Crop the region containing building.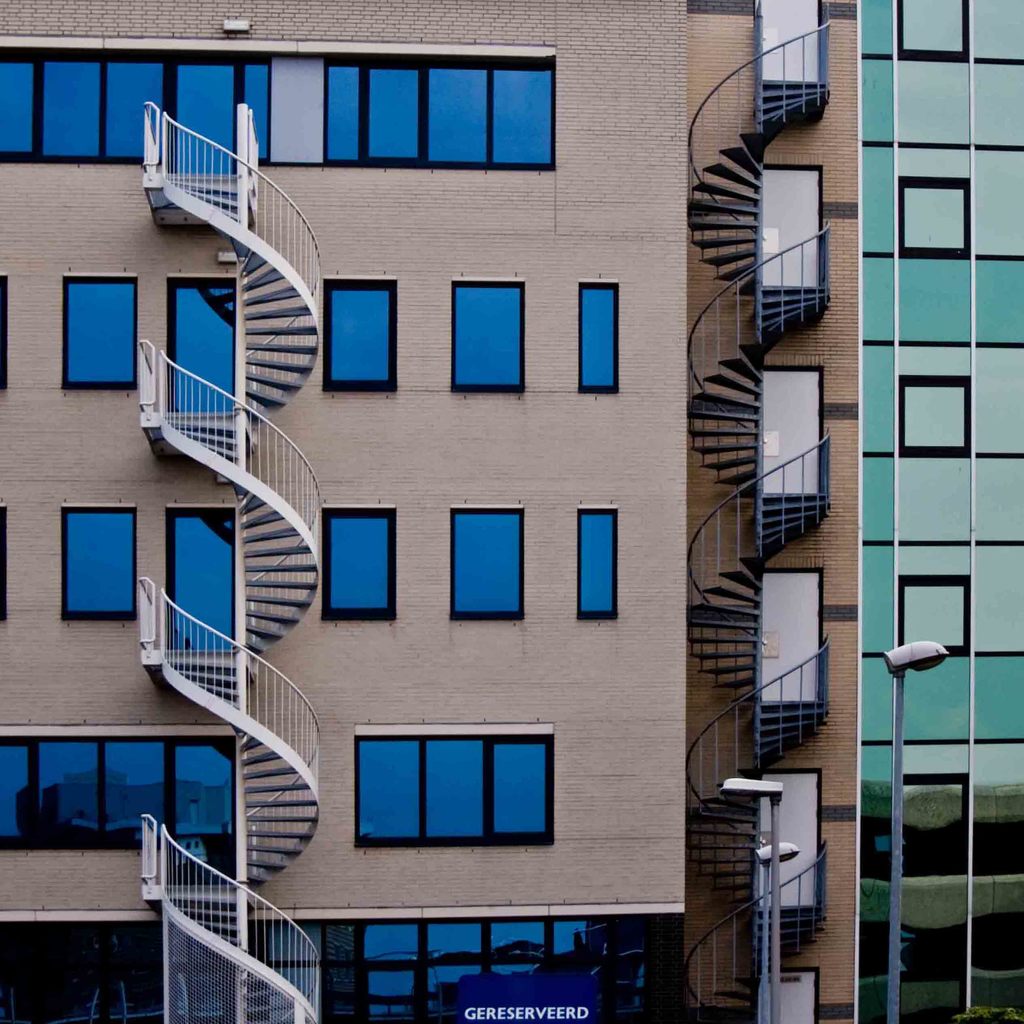
Crop region: [left=0, top=0, right=686, bottom=1023].
